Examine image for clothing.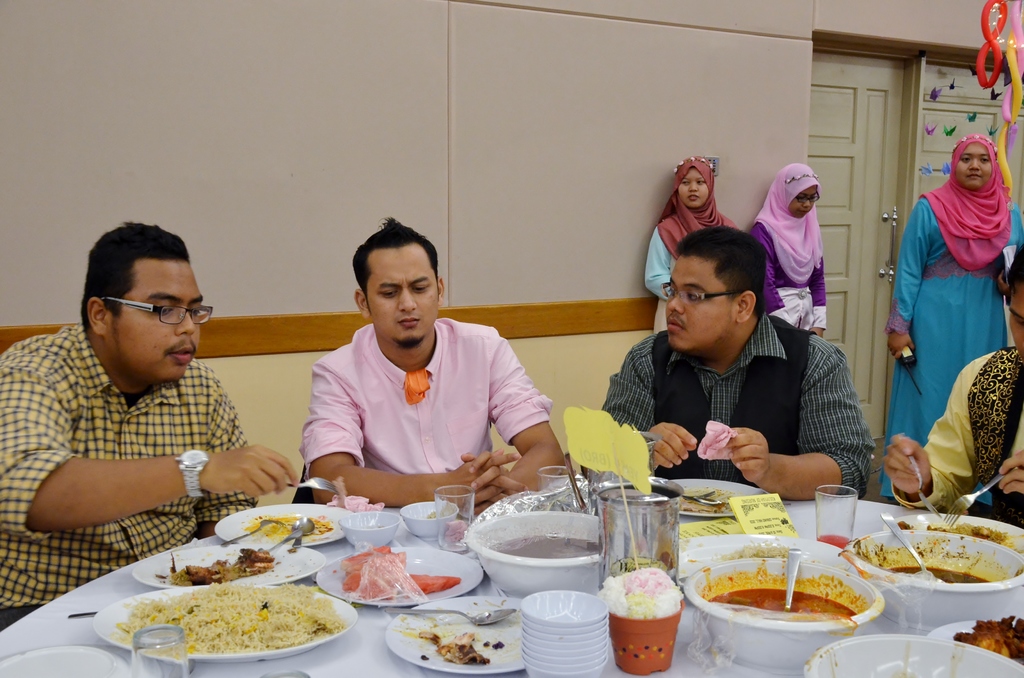
Examination result: 294 314 557 474.
